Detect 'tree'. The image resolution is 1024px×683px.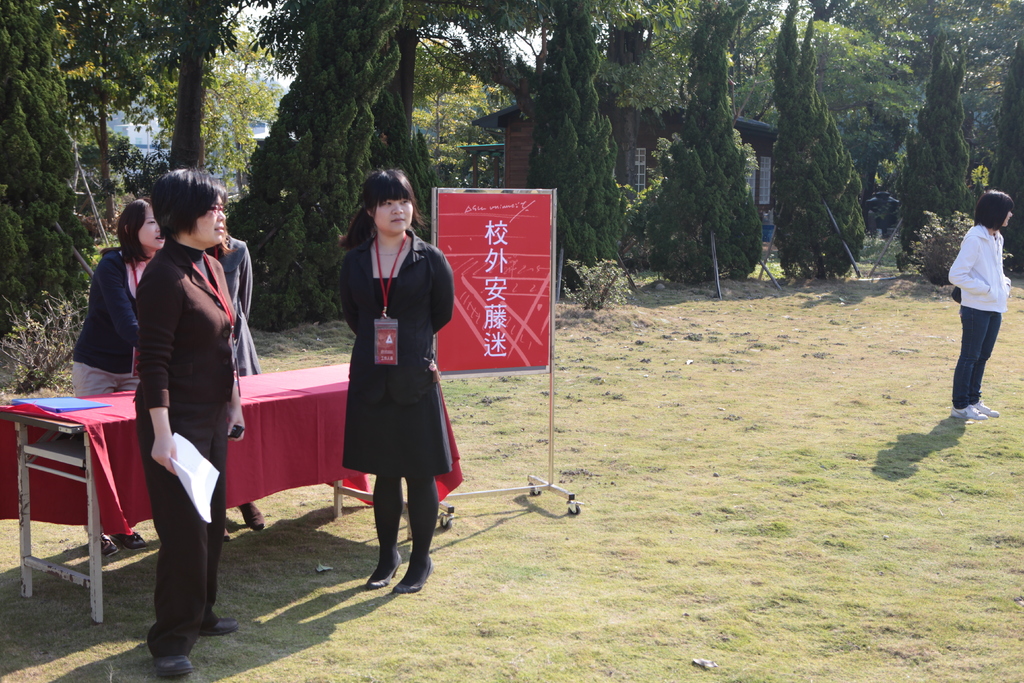
(892,22,1004,217).
